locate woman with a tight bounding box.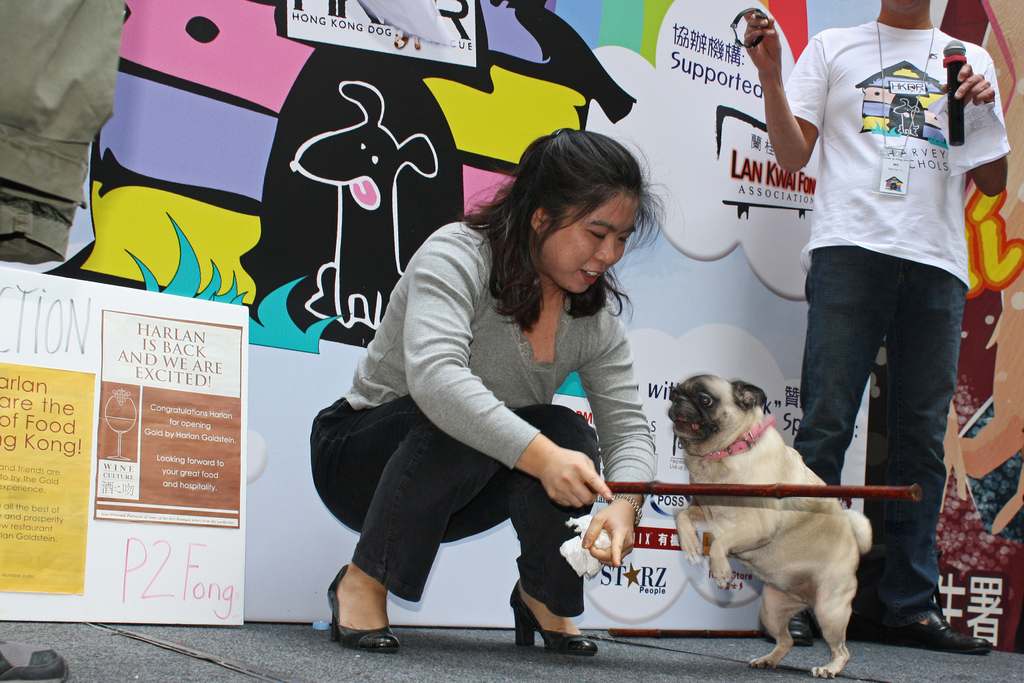
Rect(307, 125, 653, 671).
